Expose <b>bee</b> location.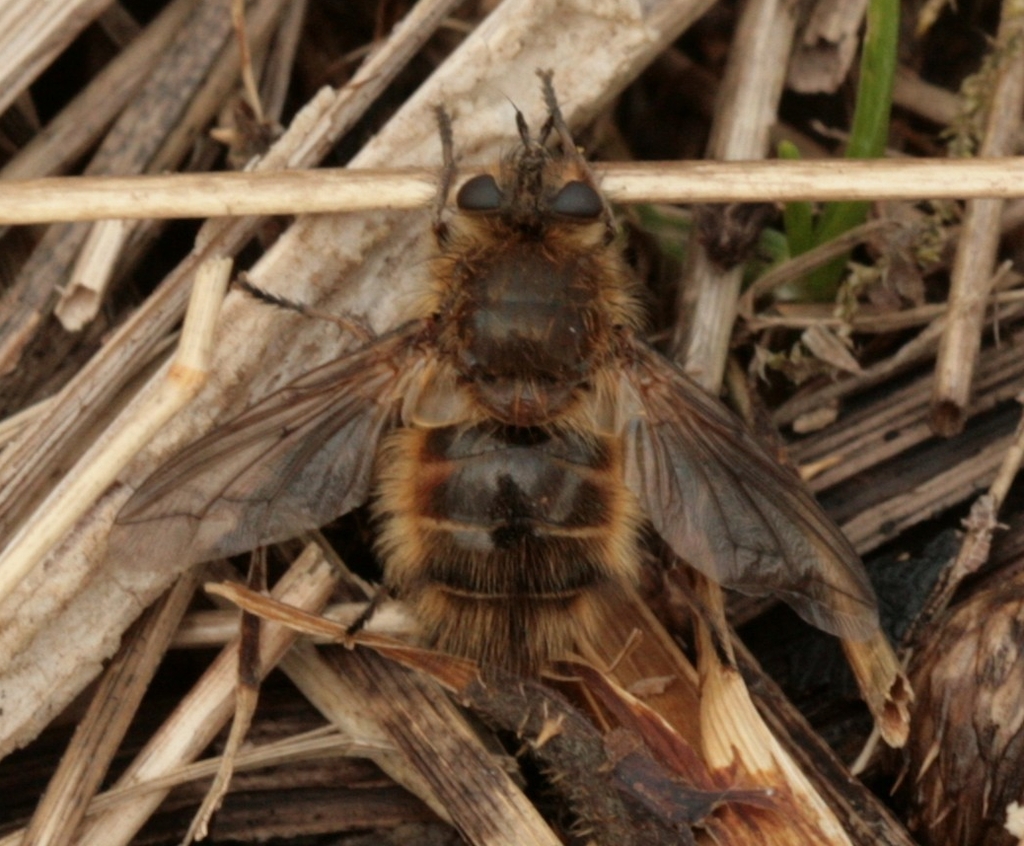
Exposed at locate(88, 91, 950, 765).
